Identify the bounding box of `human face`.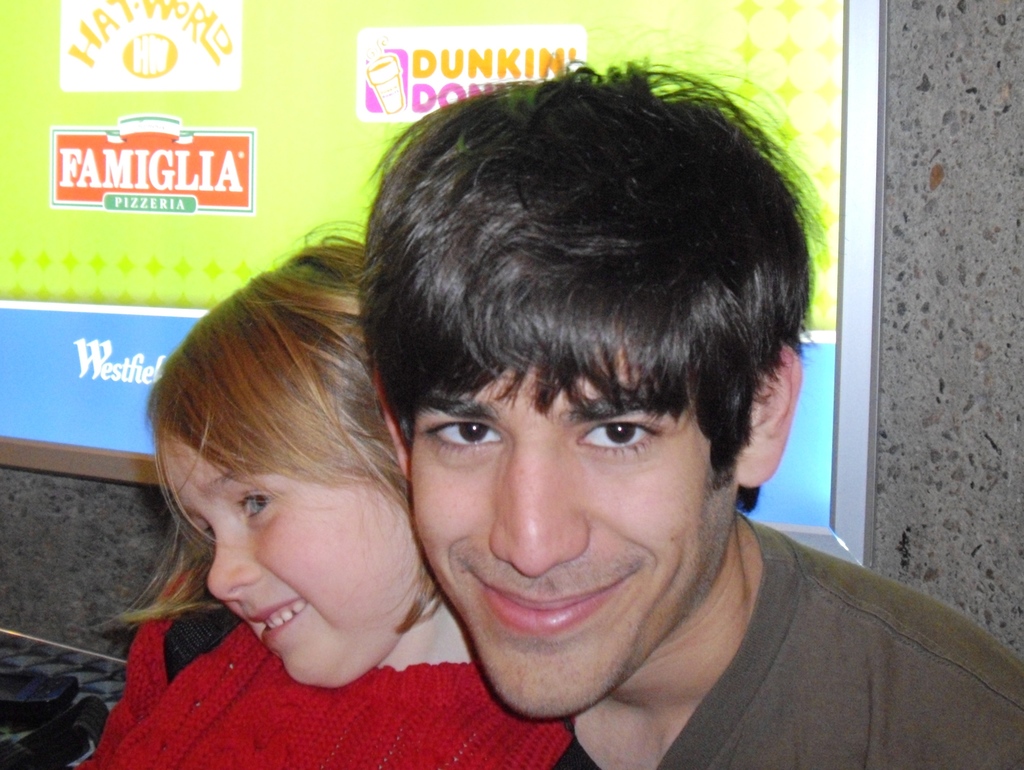
locate(410, 345, 735, 722).
